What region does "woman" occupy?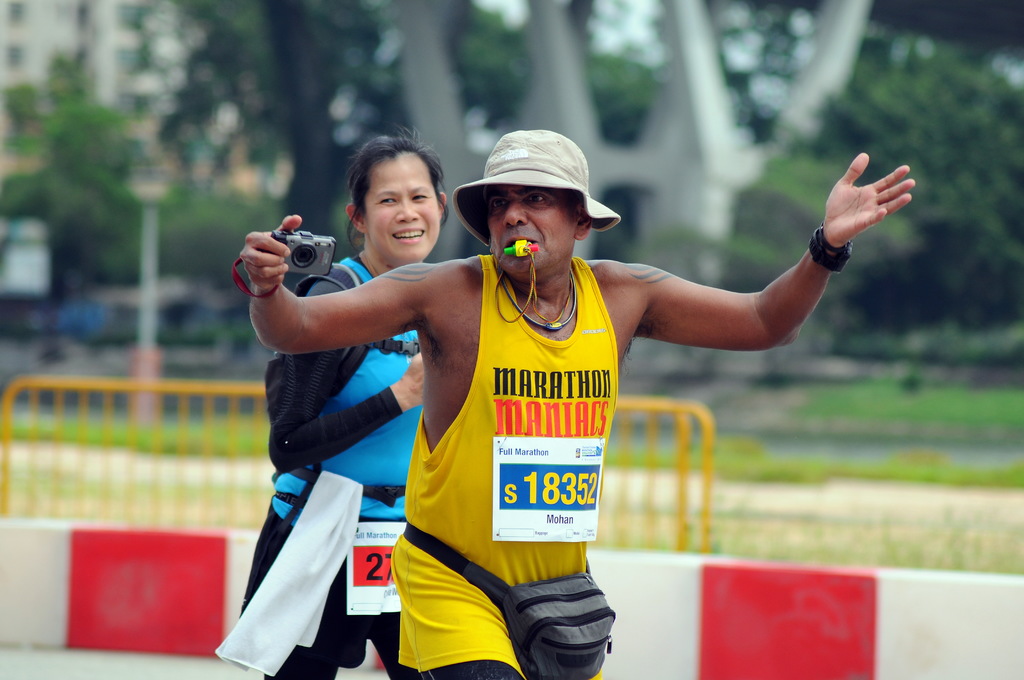
Rect(220, 136, 494, 679).
